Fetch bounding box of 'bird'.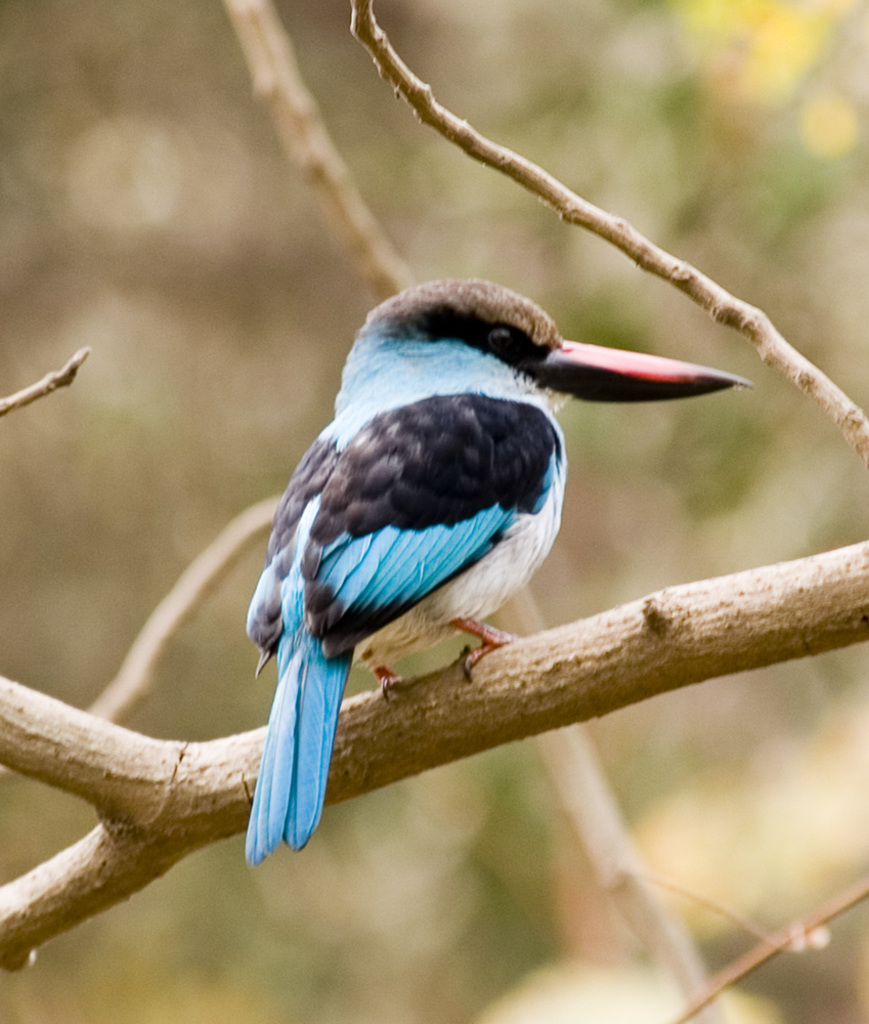
Bbox: bbox=[243, 275, 757, 872].
